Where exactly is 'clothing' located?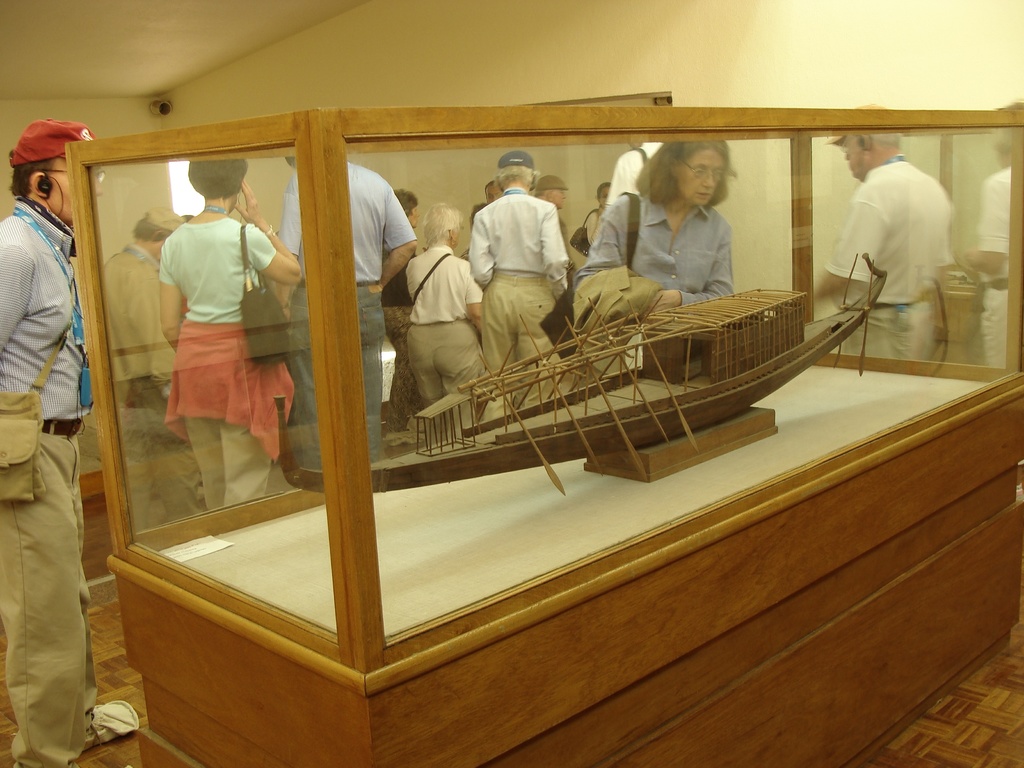
Its bounding box is detection(970, 161, 1012, 367).
